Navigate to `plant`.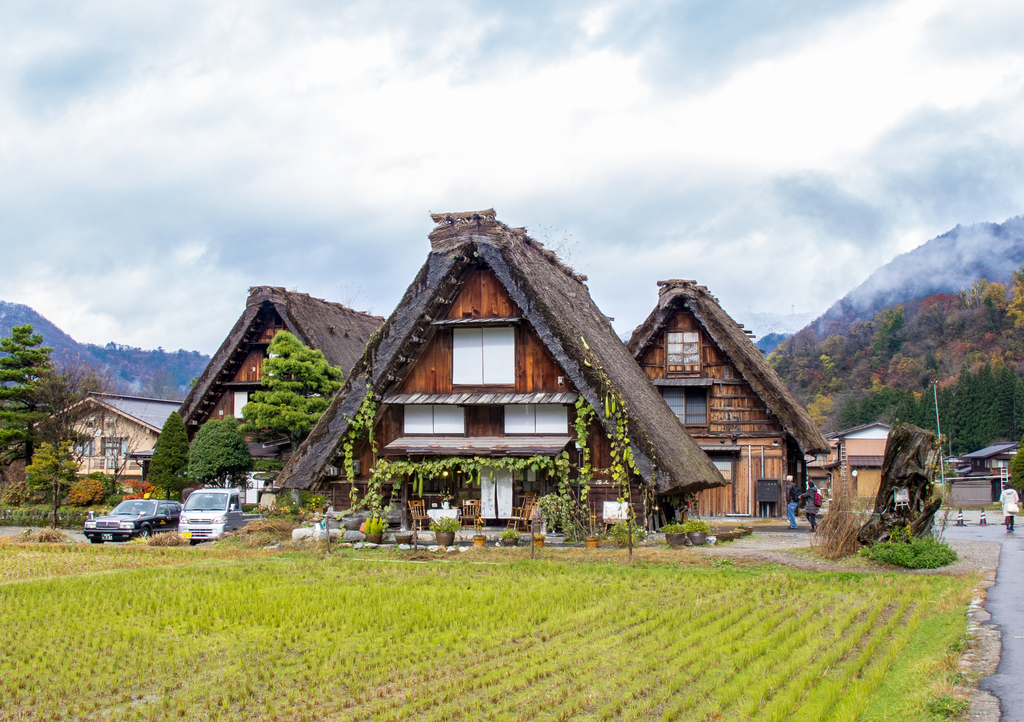
Navigation target: 534/491/572/515.
